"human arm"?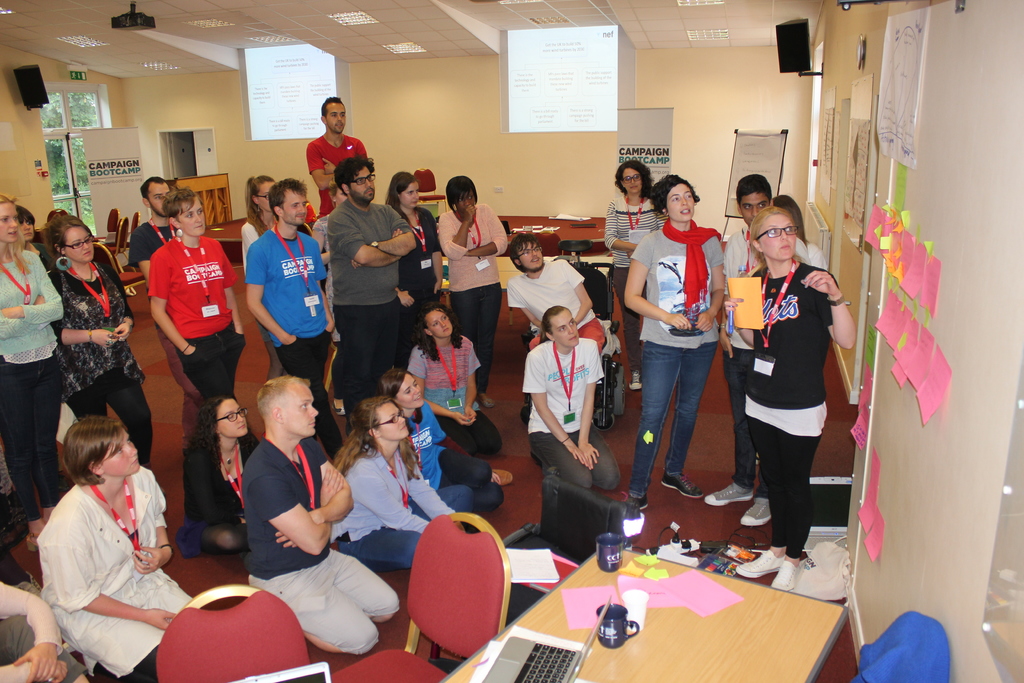
468:210:512:259
